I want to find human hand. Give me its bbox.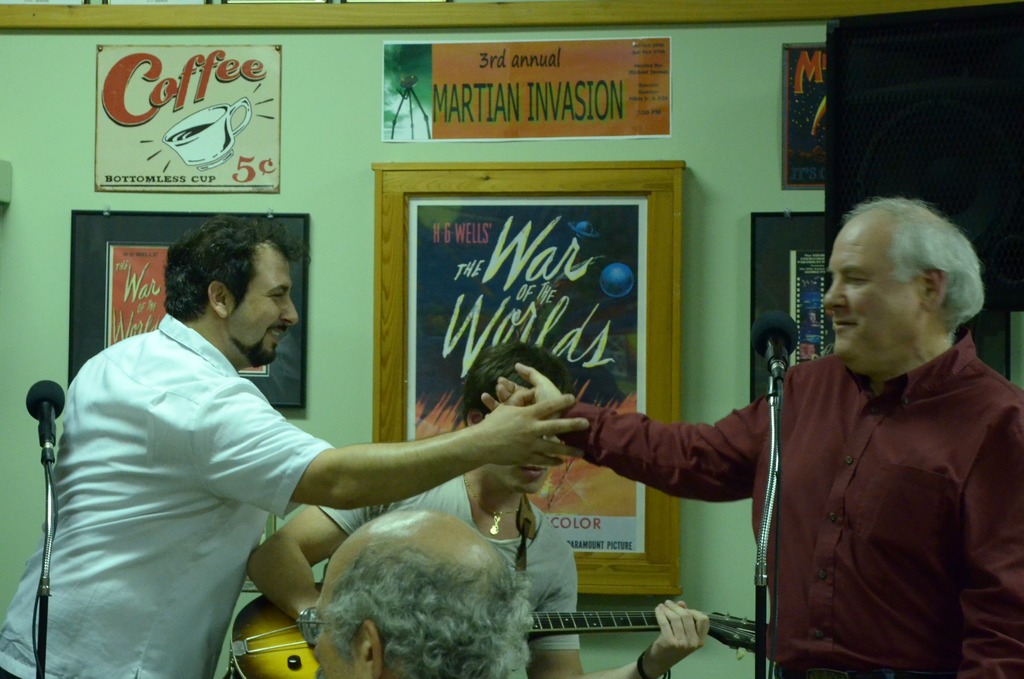
box(482, 366, 564, 418).
